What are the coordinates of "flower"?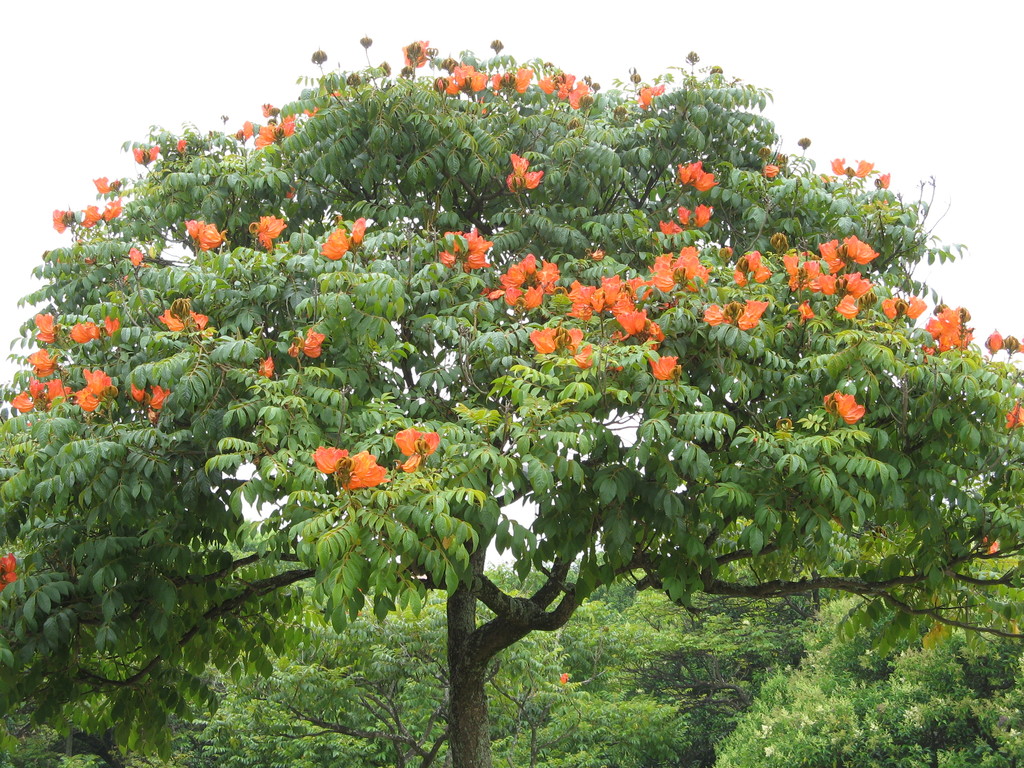
bbox=[445, 230, 454, 252].
